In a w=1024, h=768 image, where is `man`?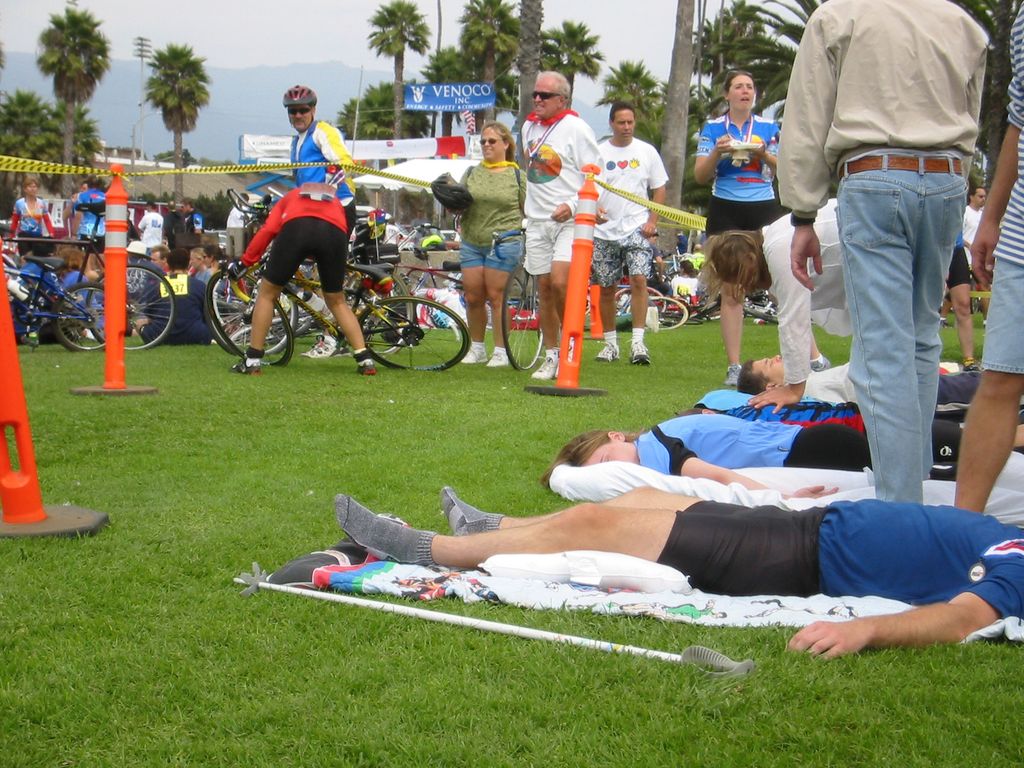
(left=948, top=0, right=1023, bottom=516).
